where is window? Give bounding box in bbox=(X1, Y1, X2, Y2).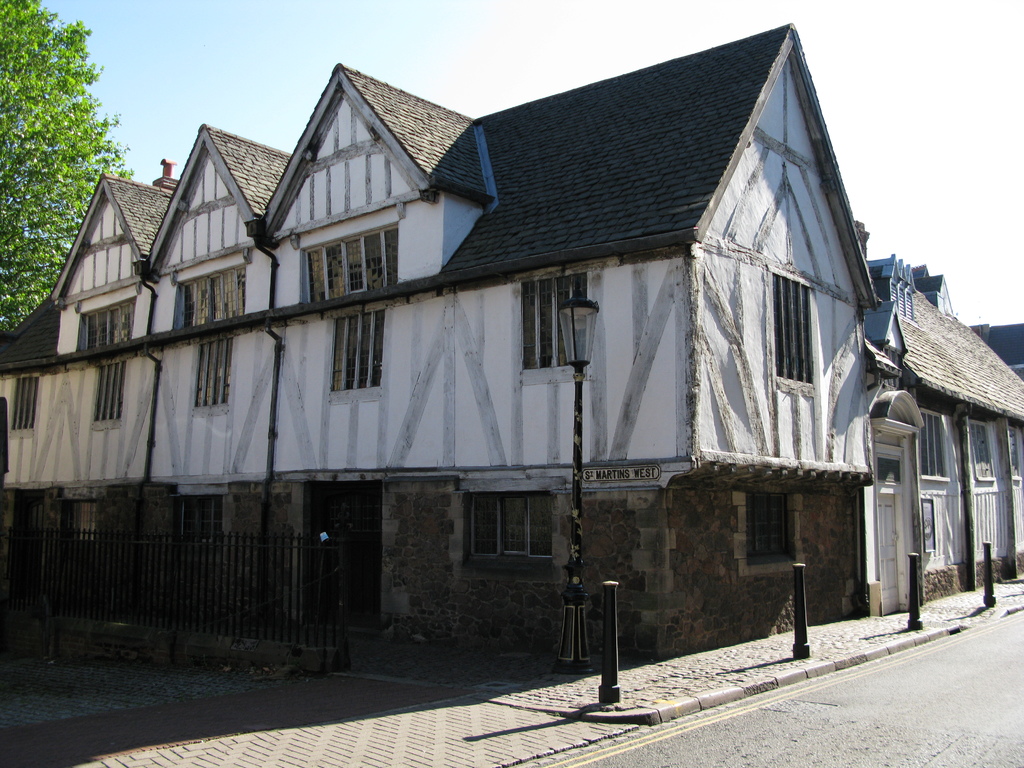
bbox=(193, 332, 235, 404).
